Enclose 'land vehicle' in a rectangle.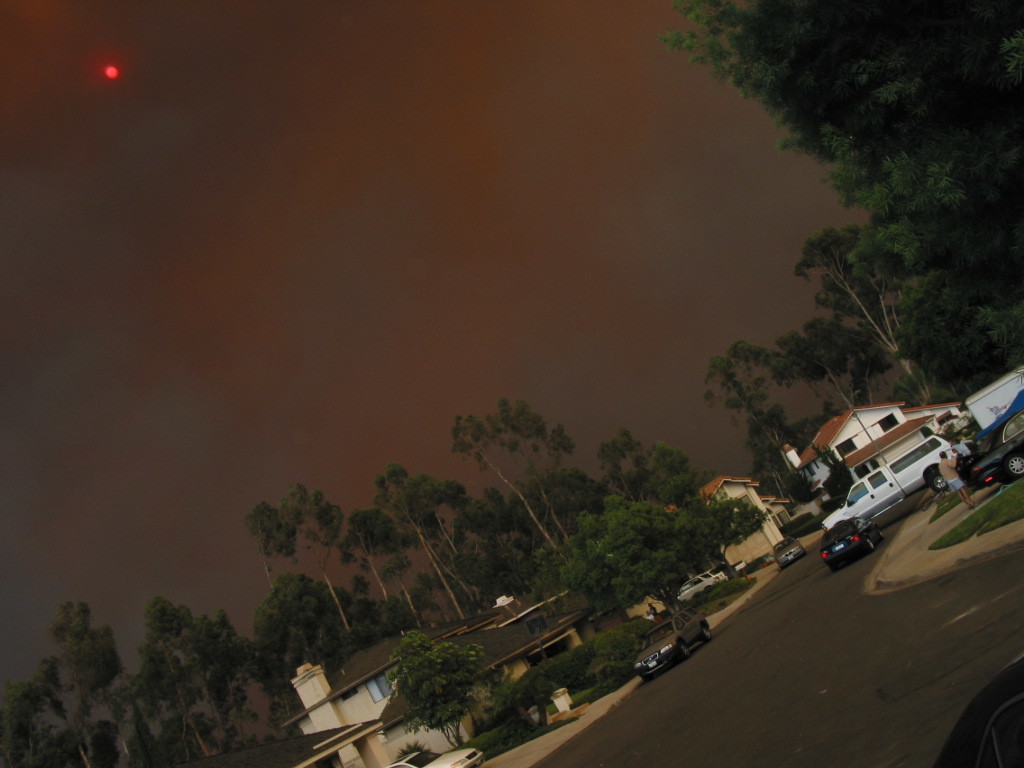
region(639, 616, 707, 661).
